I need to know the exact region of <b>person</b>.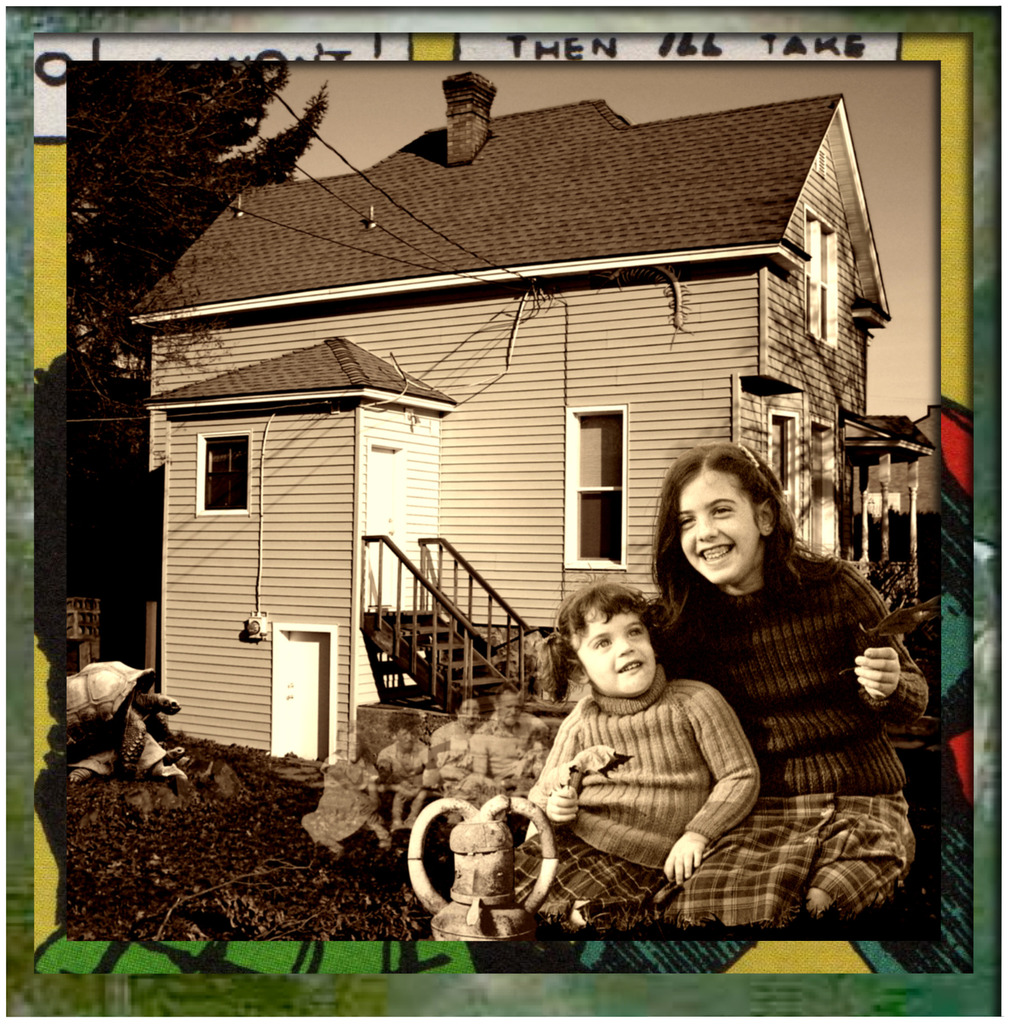
Region: 437,692,484,790.
